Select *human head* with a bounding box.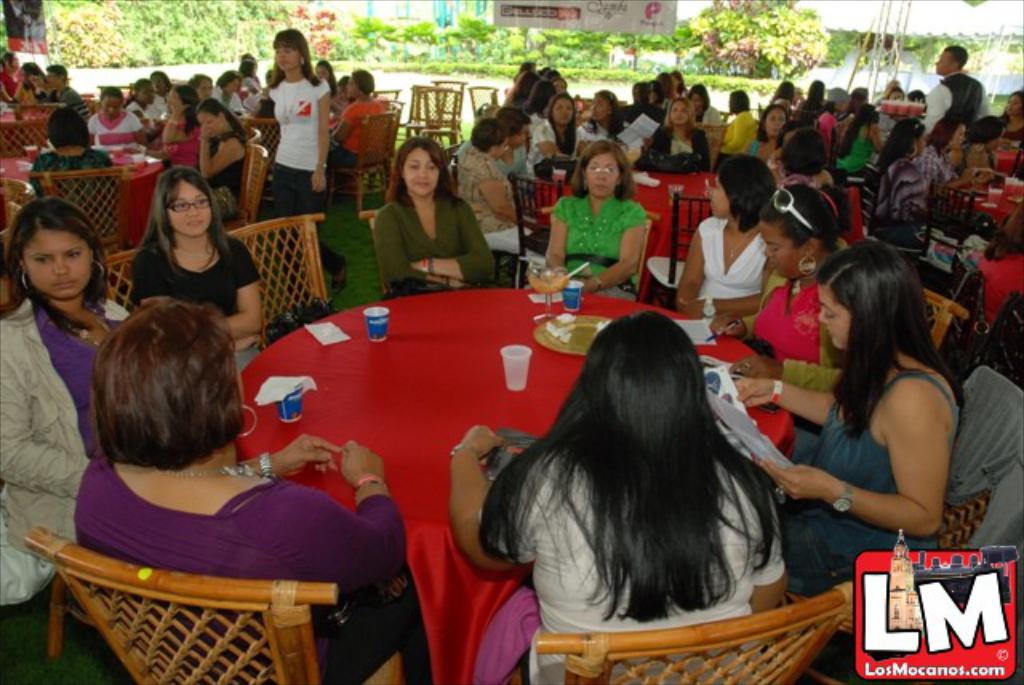
bbox=(512, 67, 538, 98).
